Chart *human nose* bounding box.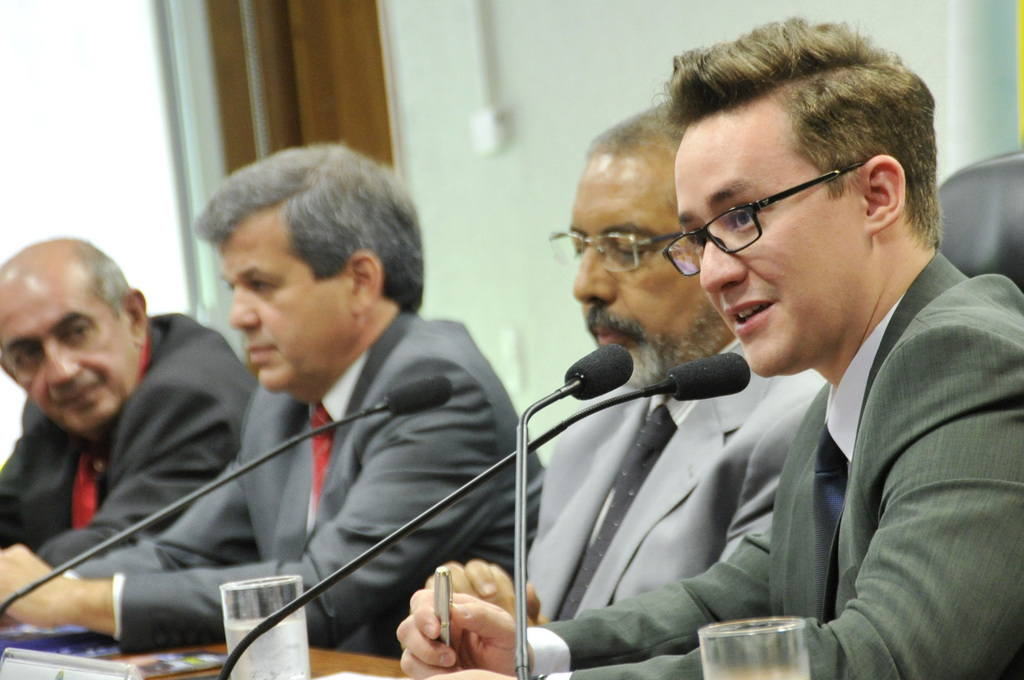
Charted: BBox(43, 343, 83, 382).
